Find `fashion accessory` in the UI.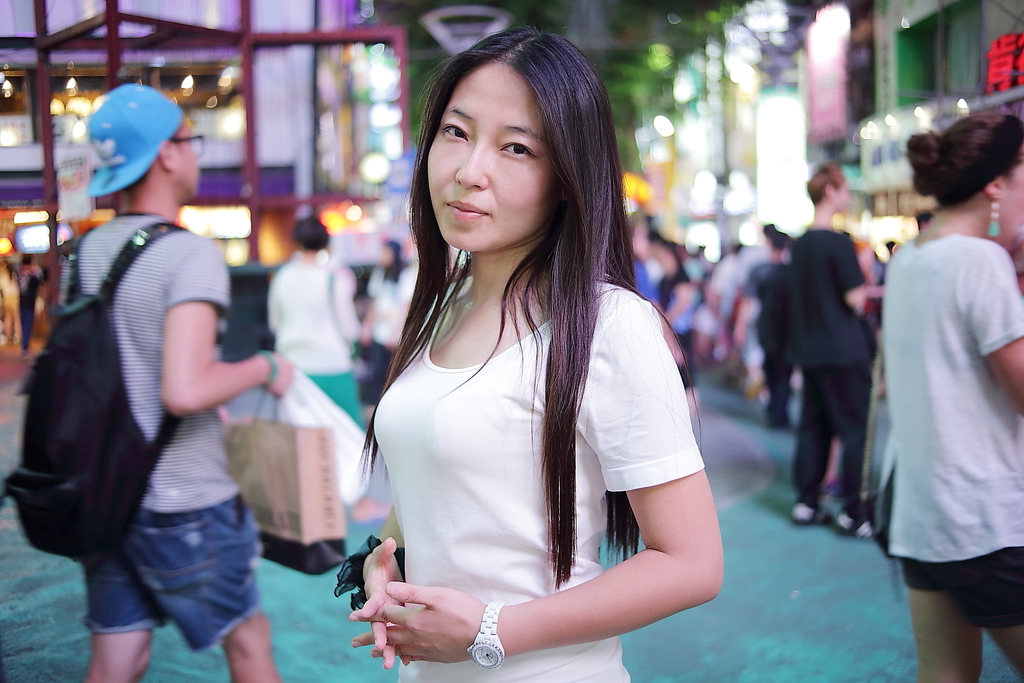
UI element at (465, 601, 508, 668).
